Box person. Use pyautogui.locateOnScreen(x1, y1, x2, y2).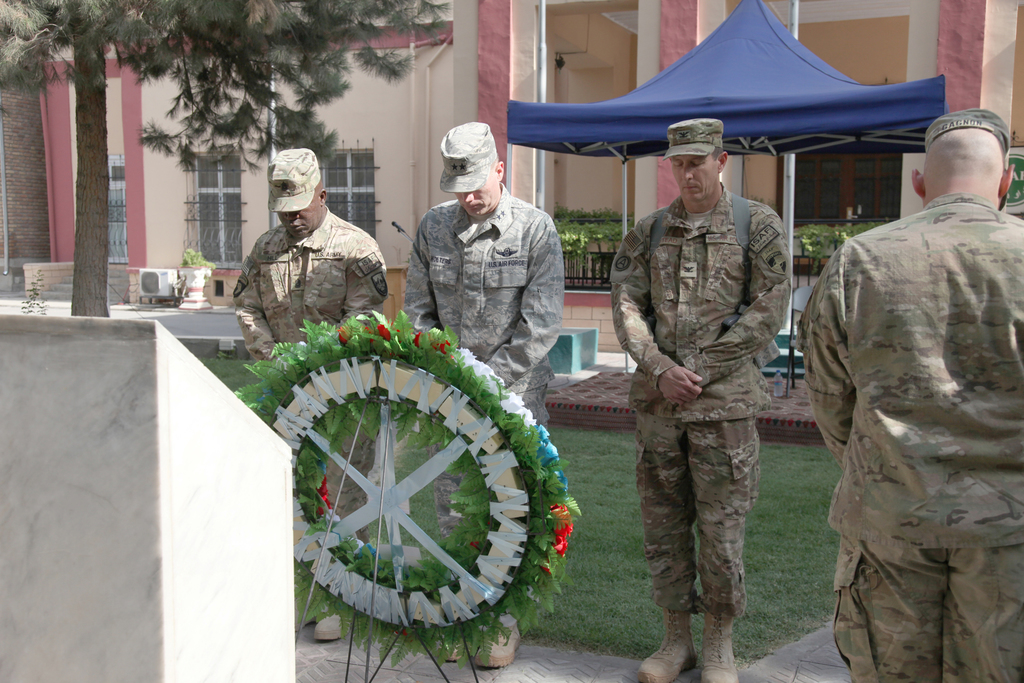
pyautogui.locateOnScreen(609, 111, 792, 682).
